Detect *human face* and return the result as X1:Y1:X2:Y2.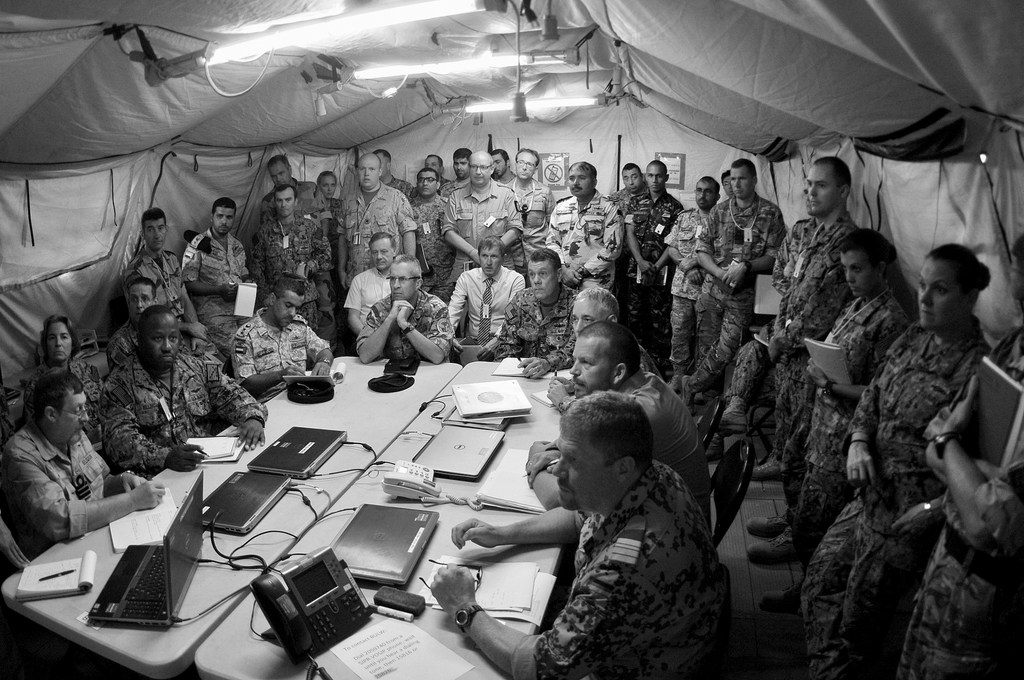
425:156:440:174.
